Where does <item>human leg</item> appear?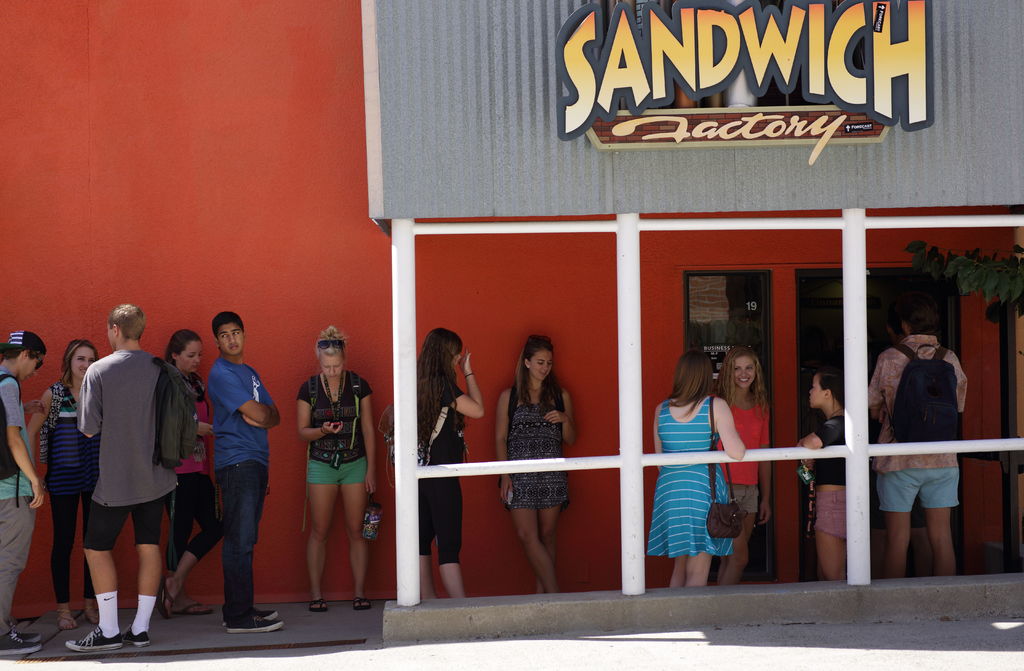
Appears at box=[534, 474, 566, 594].
